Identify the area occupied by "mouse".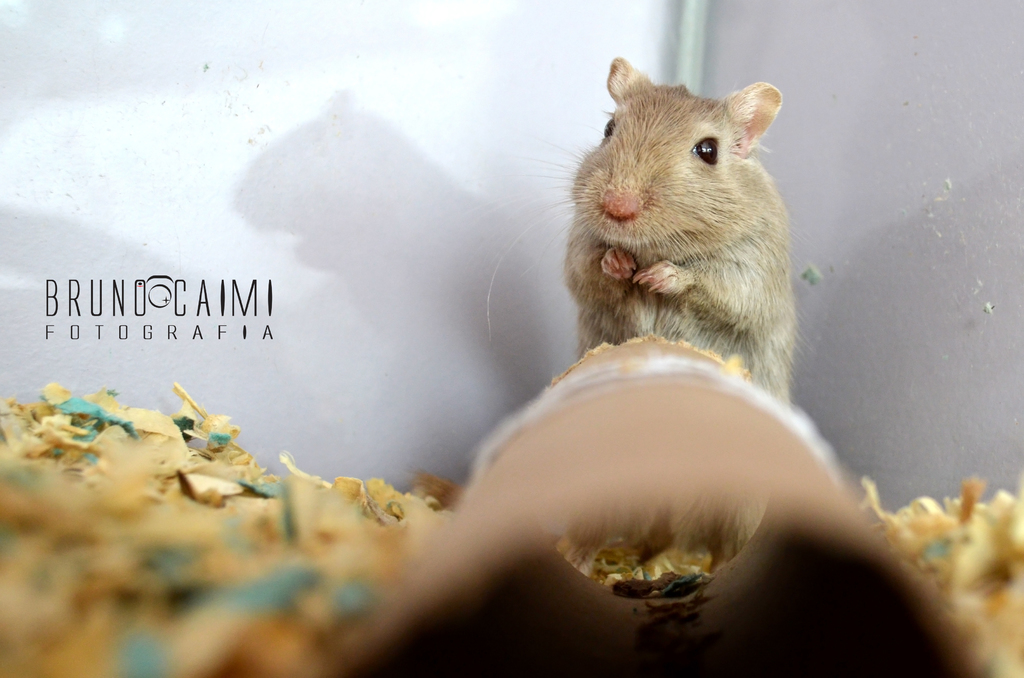
Area: 495,57,792,393.
